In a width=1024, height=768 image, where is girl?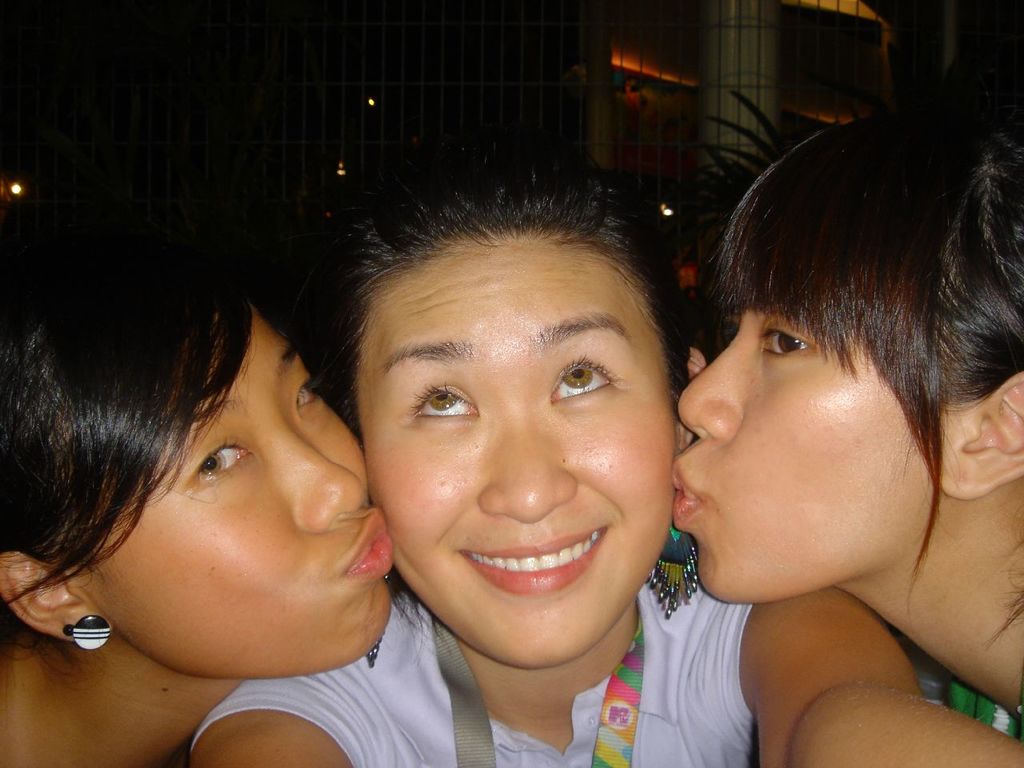
Rect(313, 158, 1022, 767).
